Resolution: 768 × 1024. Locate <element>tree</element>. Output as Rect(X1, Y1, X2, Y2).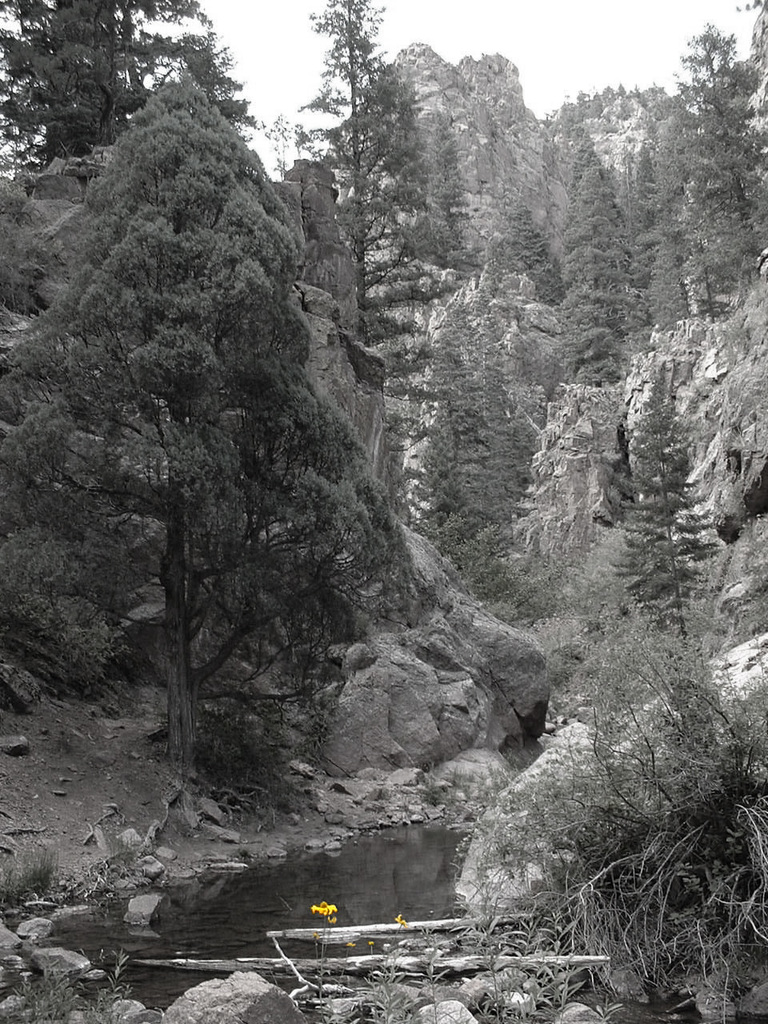
Rect(613, 388, 718, 647).
